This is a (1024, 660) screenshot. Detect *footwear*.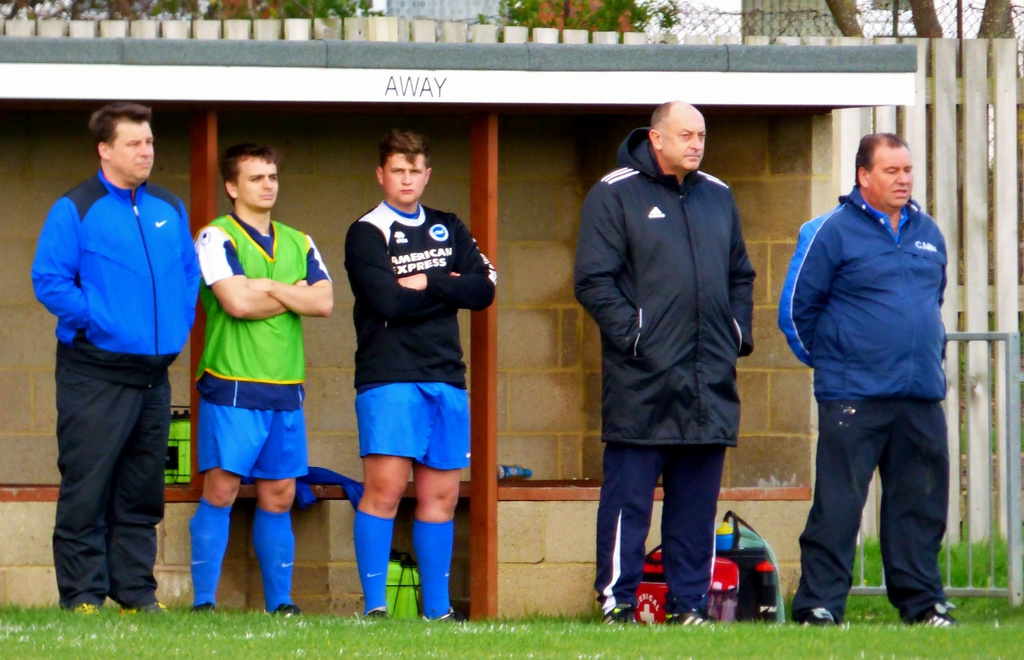
[x1=189, y1=602, x2=216, y2=611].
